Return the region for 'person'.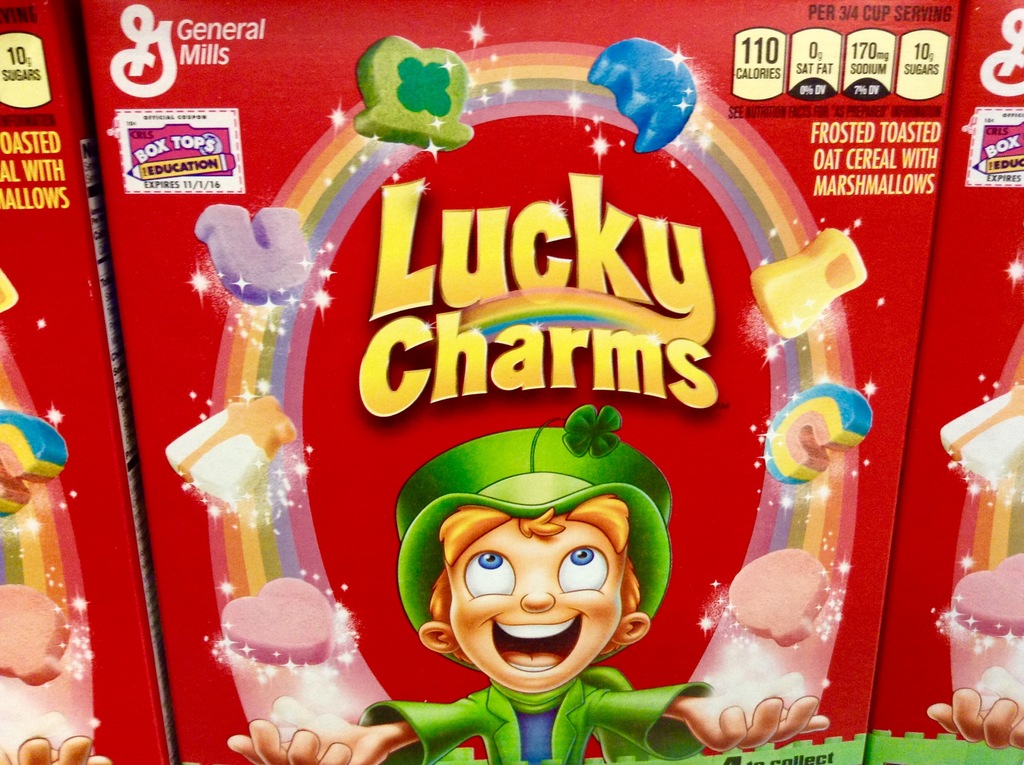
922 689 1023 748.
